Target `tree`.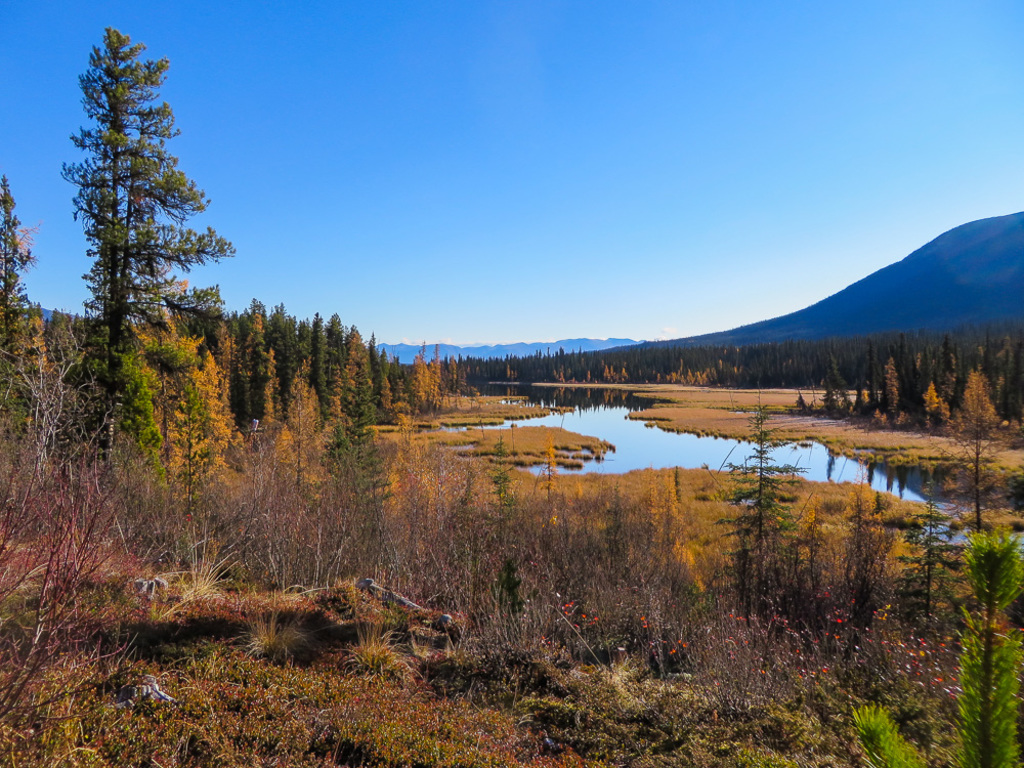
Target region: 463, 384, 479, 411.
